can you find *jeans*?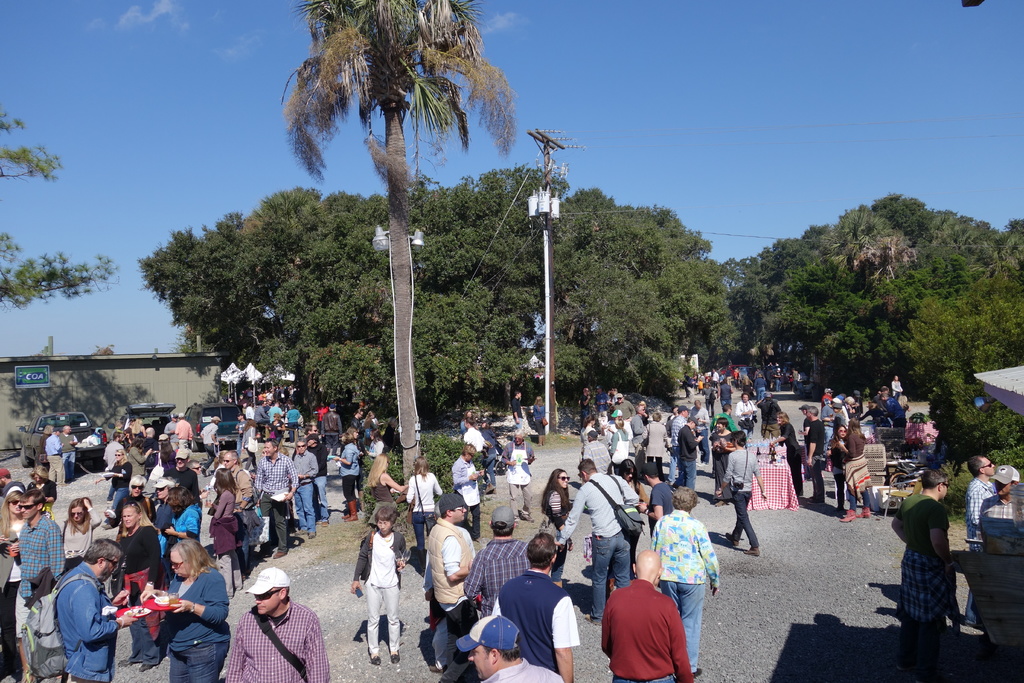
Yes, bounding box: 812/462/827/497.
